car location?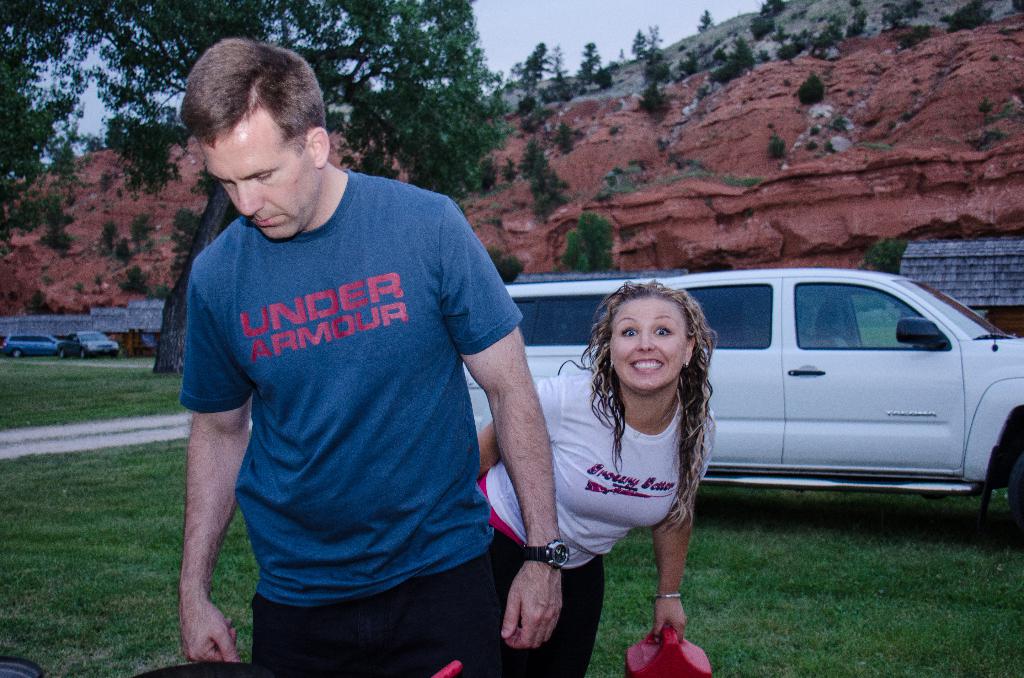
56:330:119:362
